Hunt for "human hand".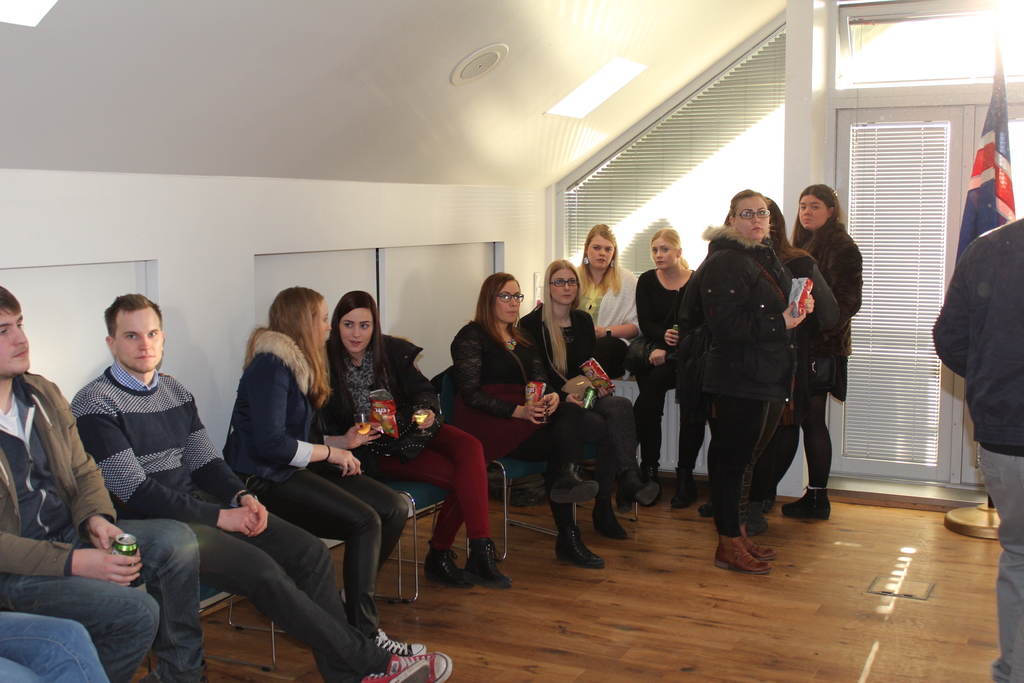
Hunted down at crop(595, 381, 614, 399).
